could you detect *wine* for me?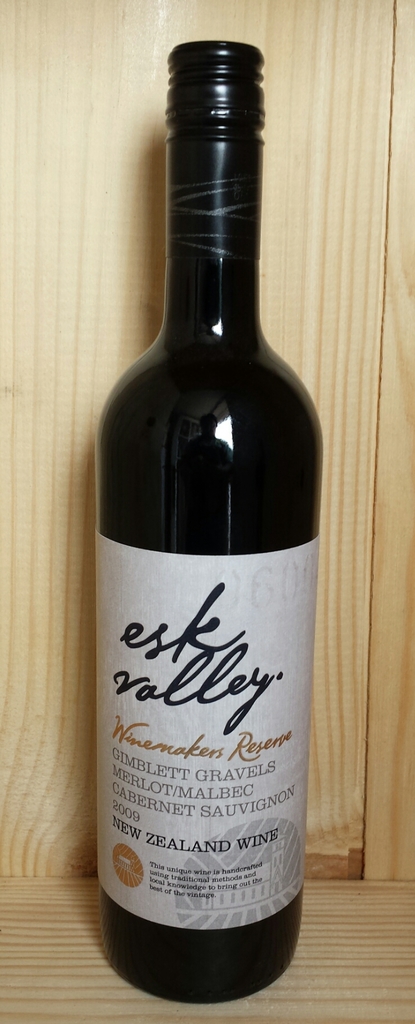
Detection result: locate(93, 0, 317, 1015).
